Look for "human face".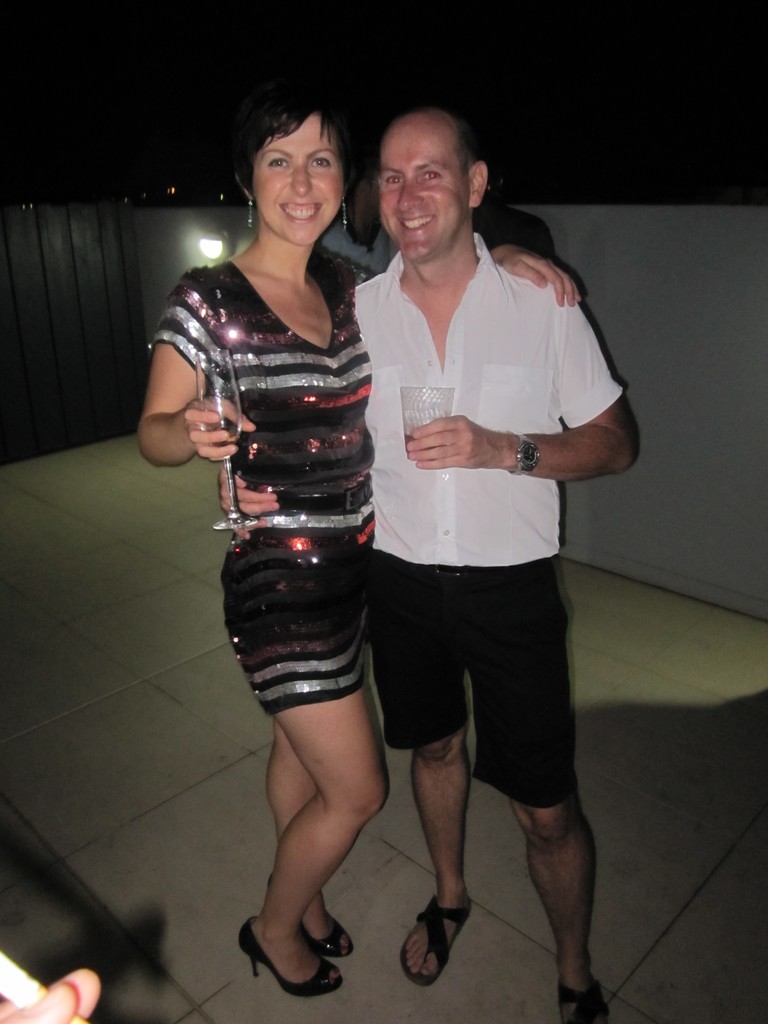
Found: 379, 125, 468, 259.
